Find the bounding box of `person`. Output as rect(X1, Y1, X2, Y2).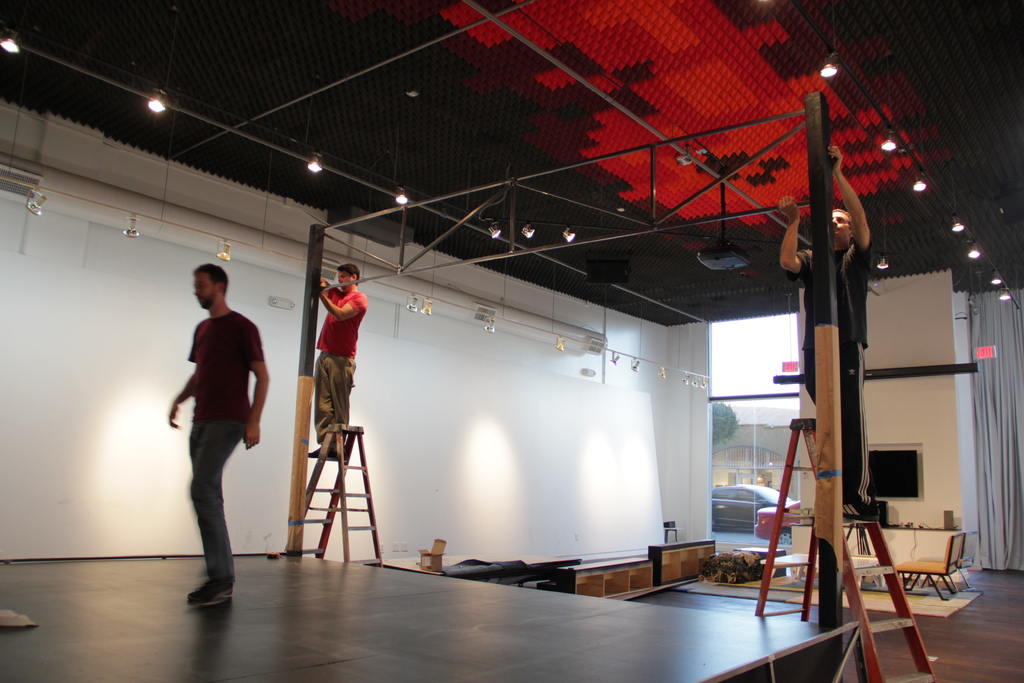
rect(161, 257, 280, 614).
